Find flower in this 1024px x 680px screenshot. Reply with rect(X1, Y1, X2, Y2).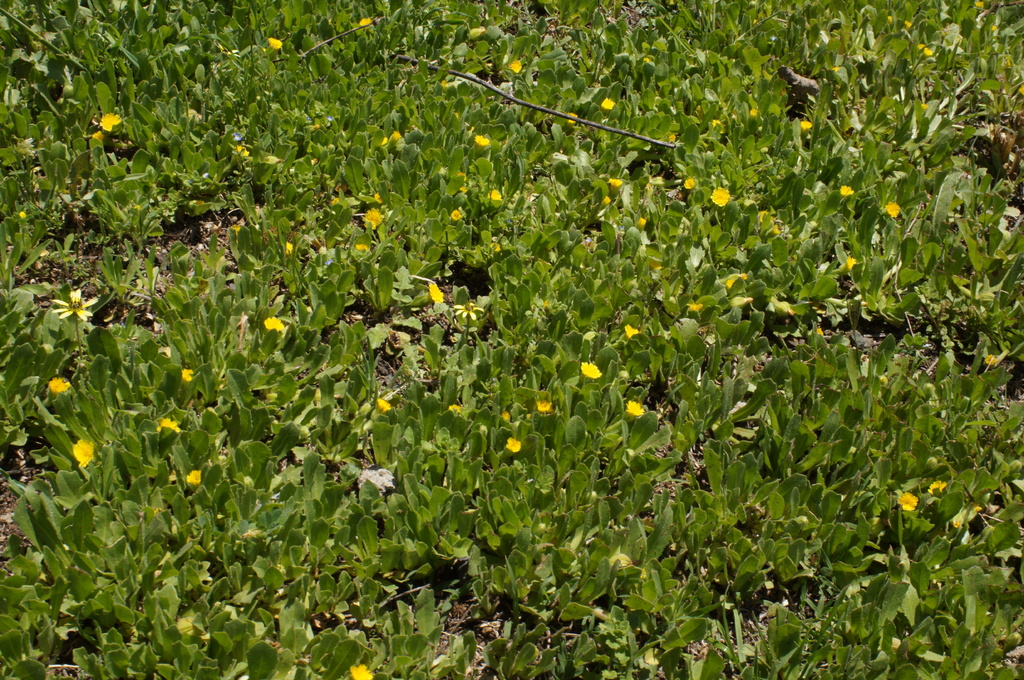
rect(74, 441, 92, 464).
